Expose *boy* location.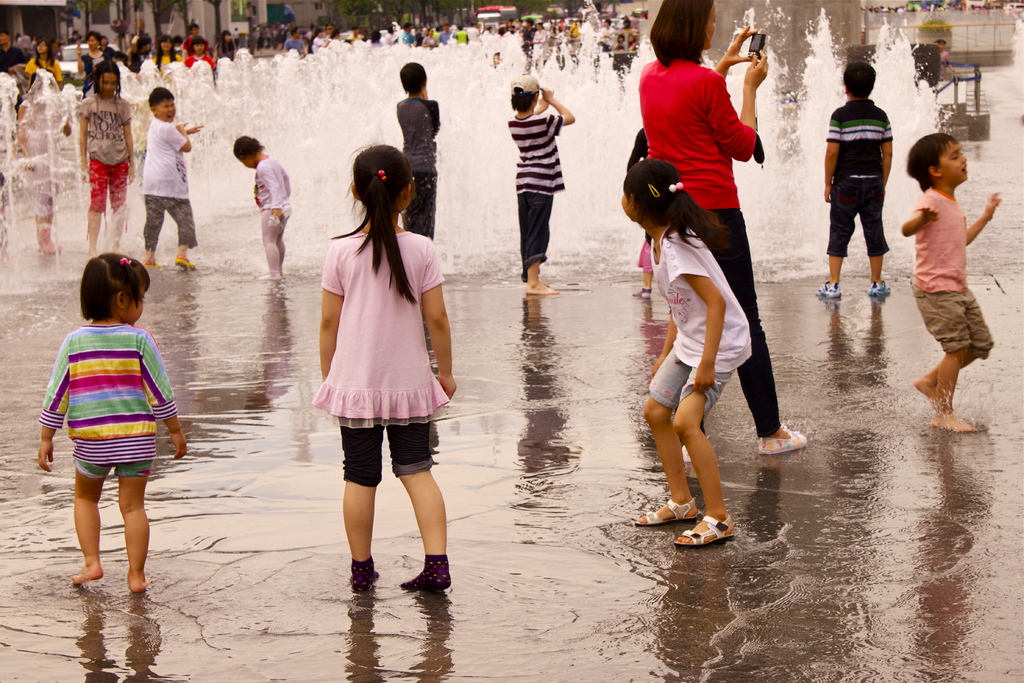
Exposed at left=141, top=87, right=204, bottom=269.
